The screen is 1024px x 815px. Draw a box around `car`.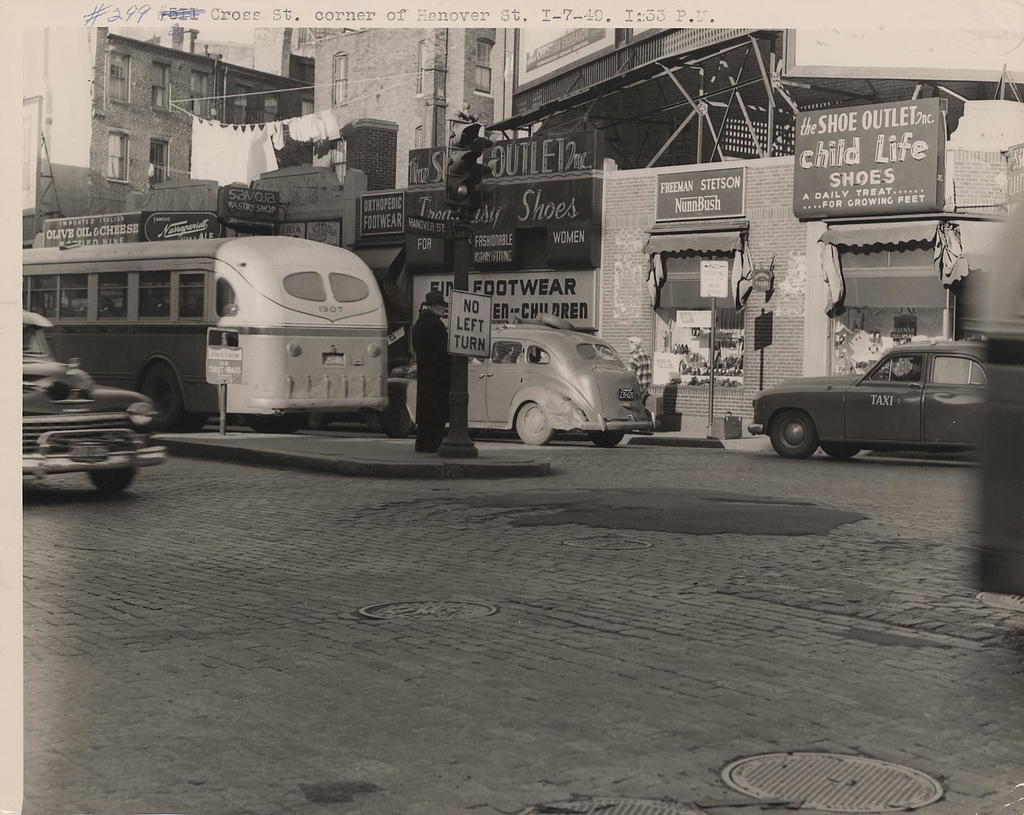
[749,329,1005,466].
